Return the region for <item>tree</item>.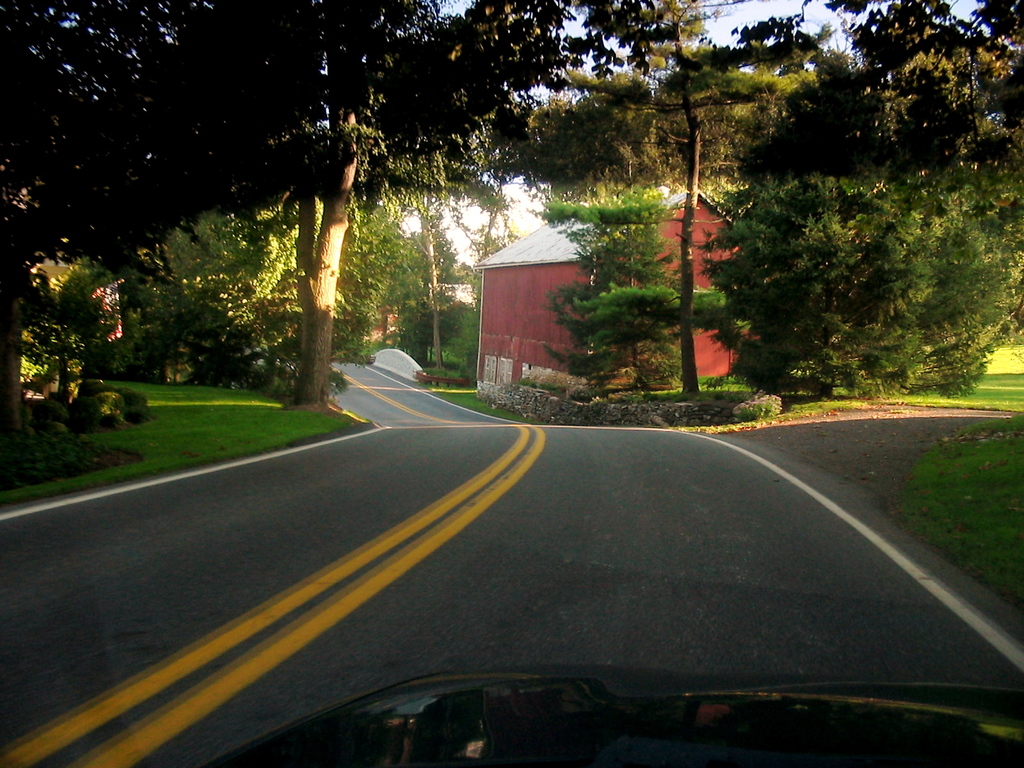
440,294,506,374.
